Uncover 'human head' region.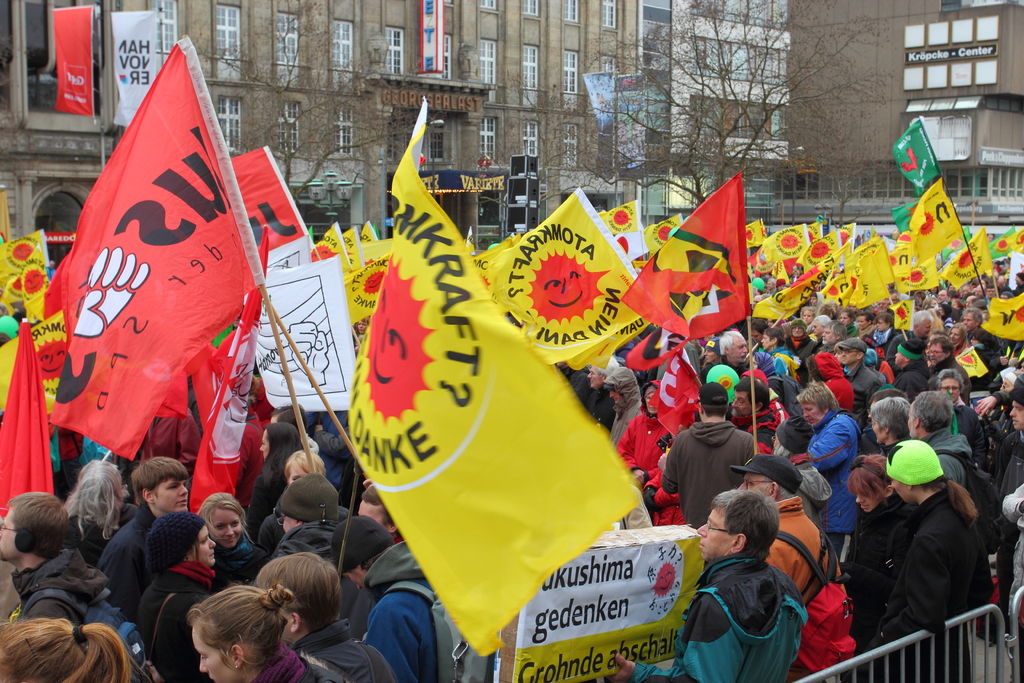
Uncovered: (865,383,899,413).
